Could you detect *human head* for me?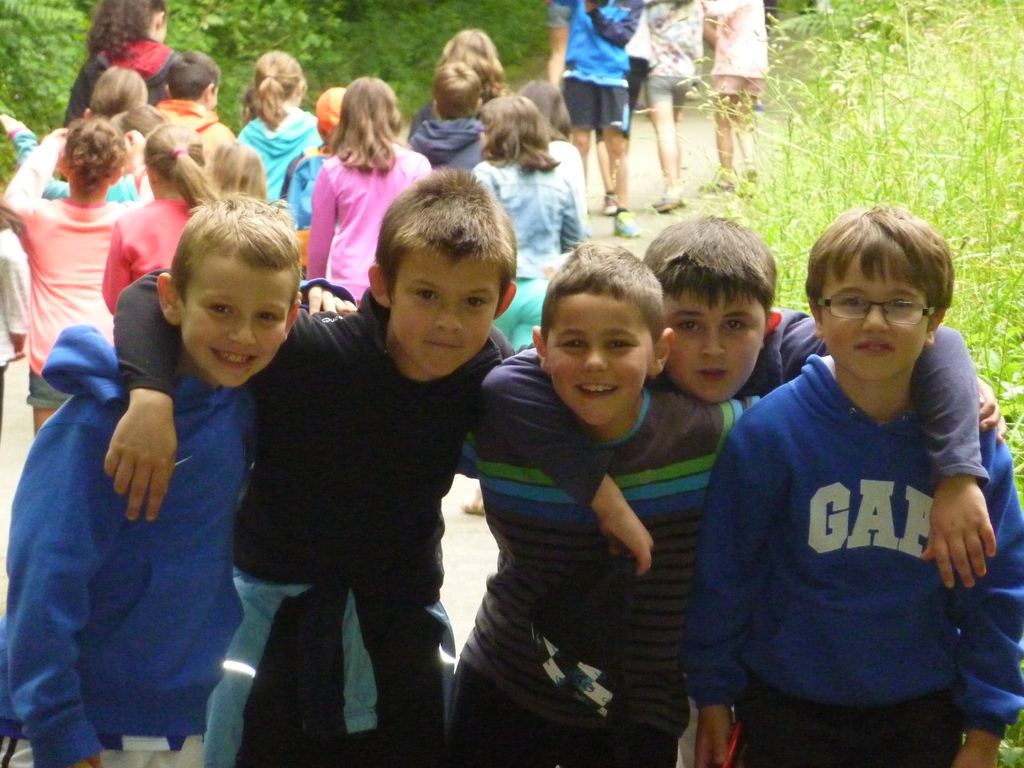
Detection result: {"left": 240, "top": 86, "right": 257, "bottom": 127}.
